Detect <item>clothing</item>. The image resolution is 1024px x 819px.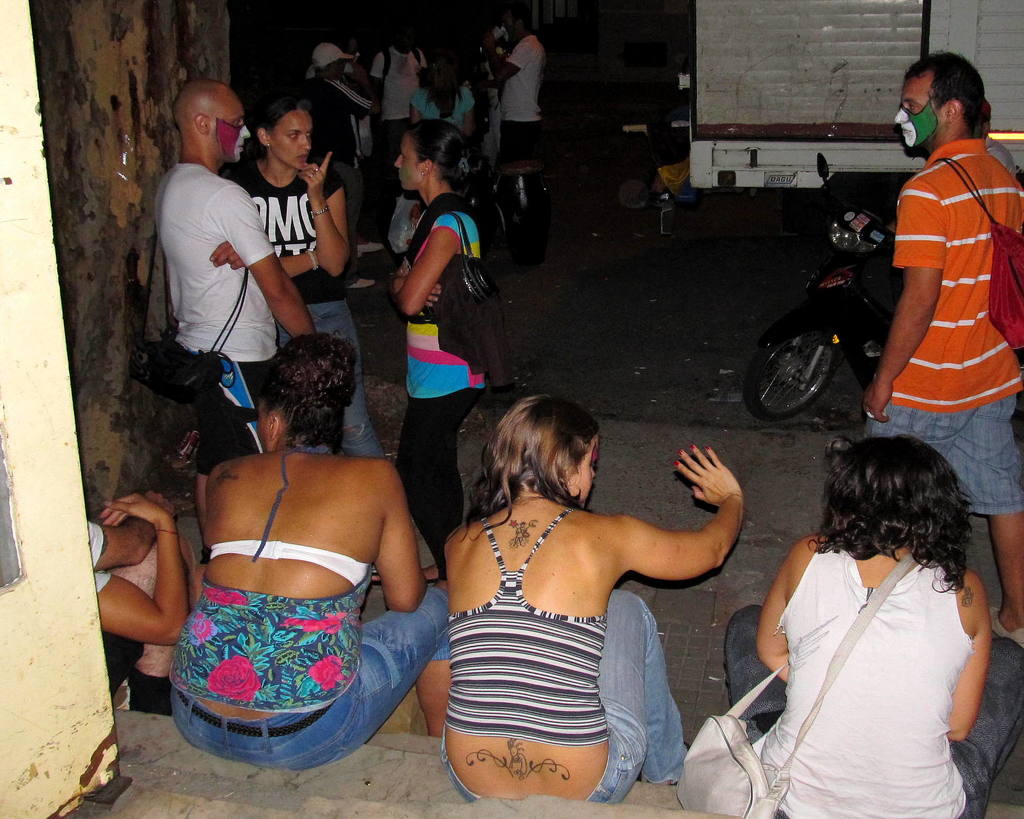
select_region(706, 533, 1023, 816).
